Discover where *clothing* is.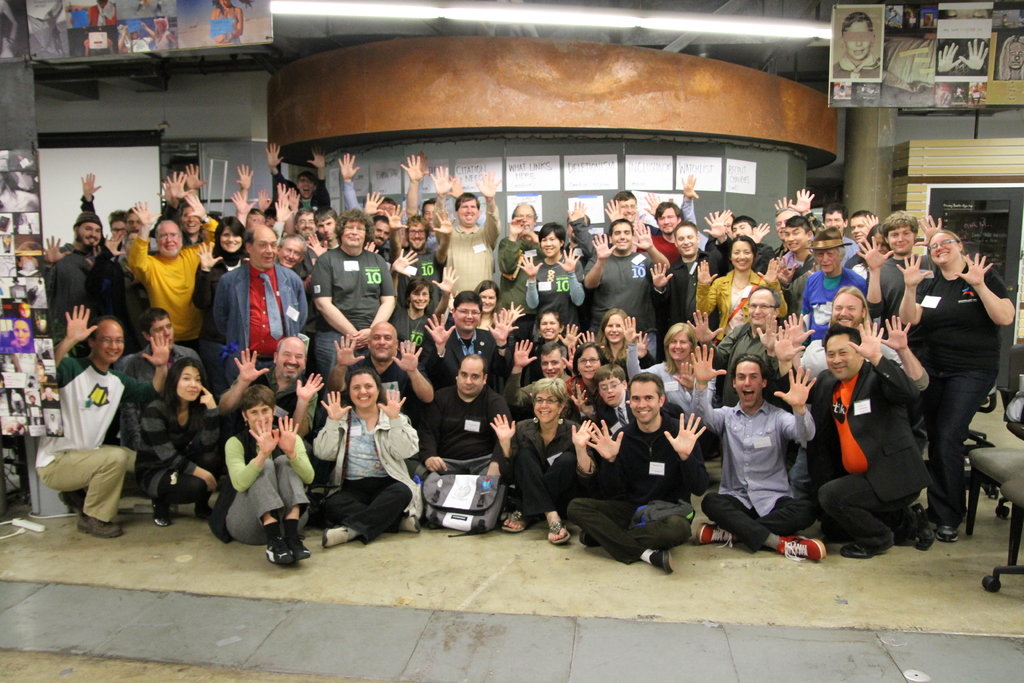
Discovered at (435,329,488,383).
